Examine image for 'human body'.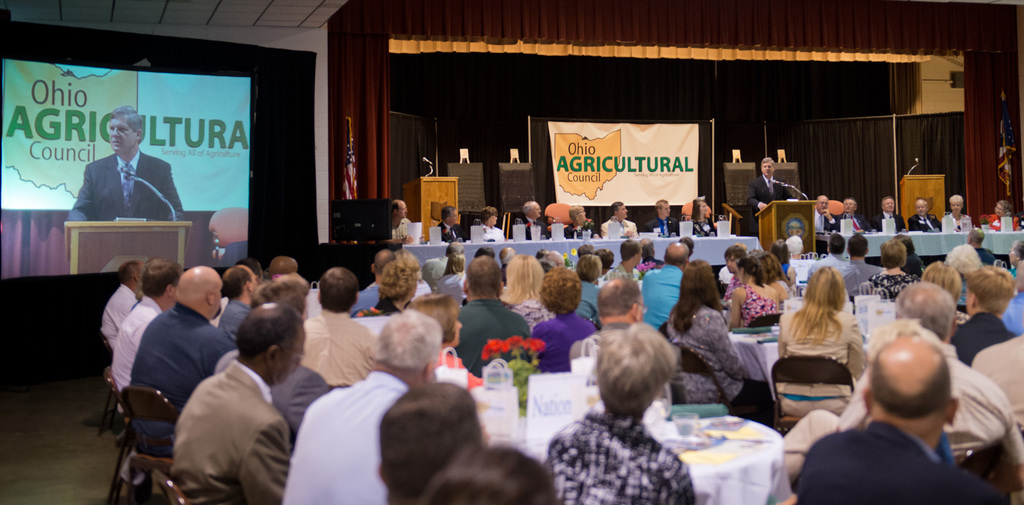
Examination result: bbox=(372, 380, 497, 504).
